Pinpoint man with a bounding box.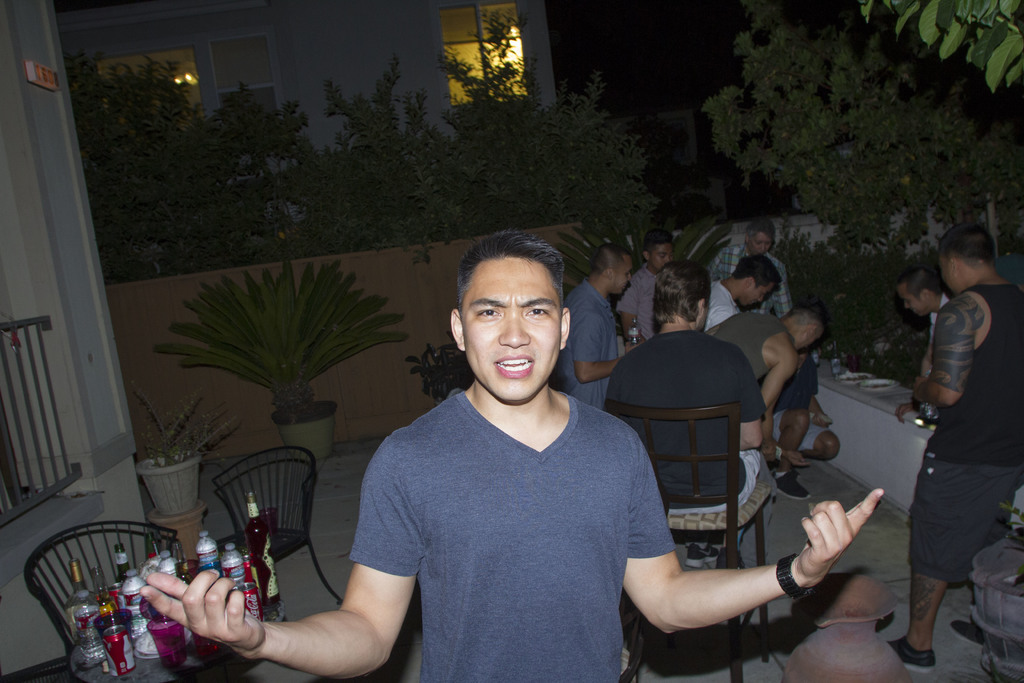
677:255:781:329.
